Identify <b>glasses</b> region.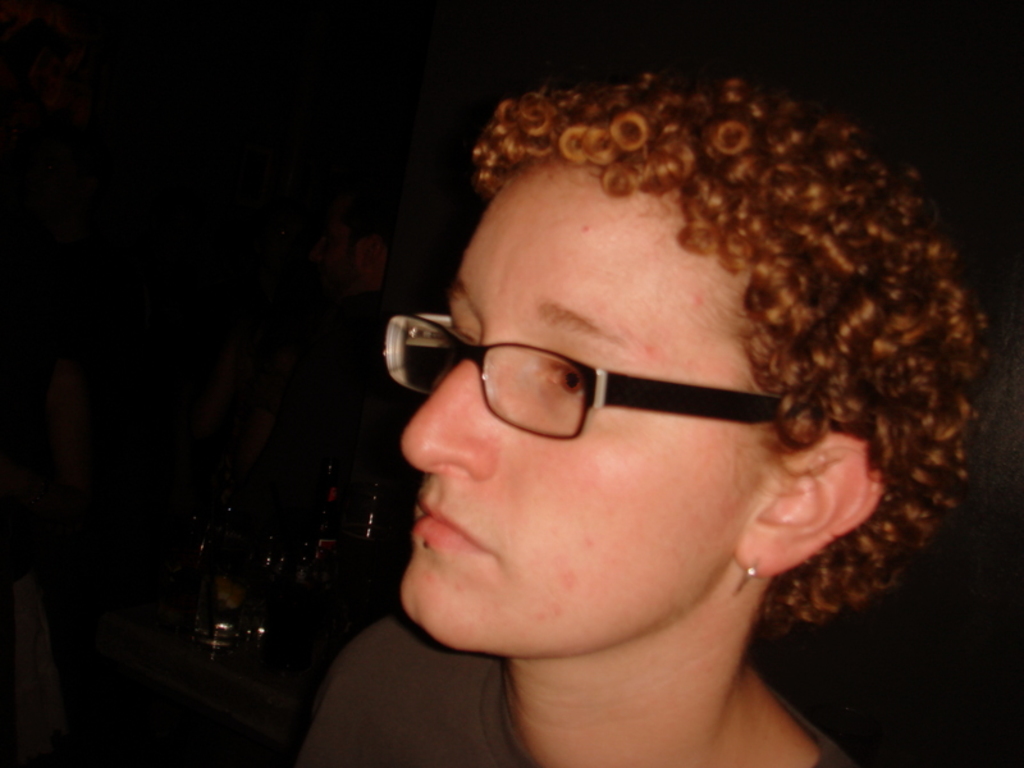
Region: BBox(385, 317, 799, 436).
